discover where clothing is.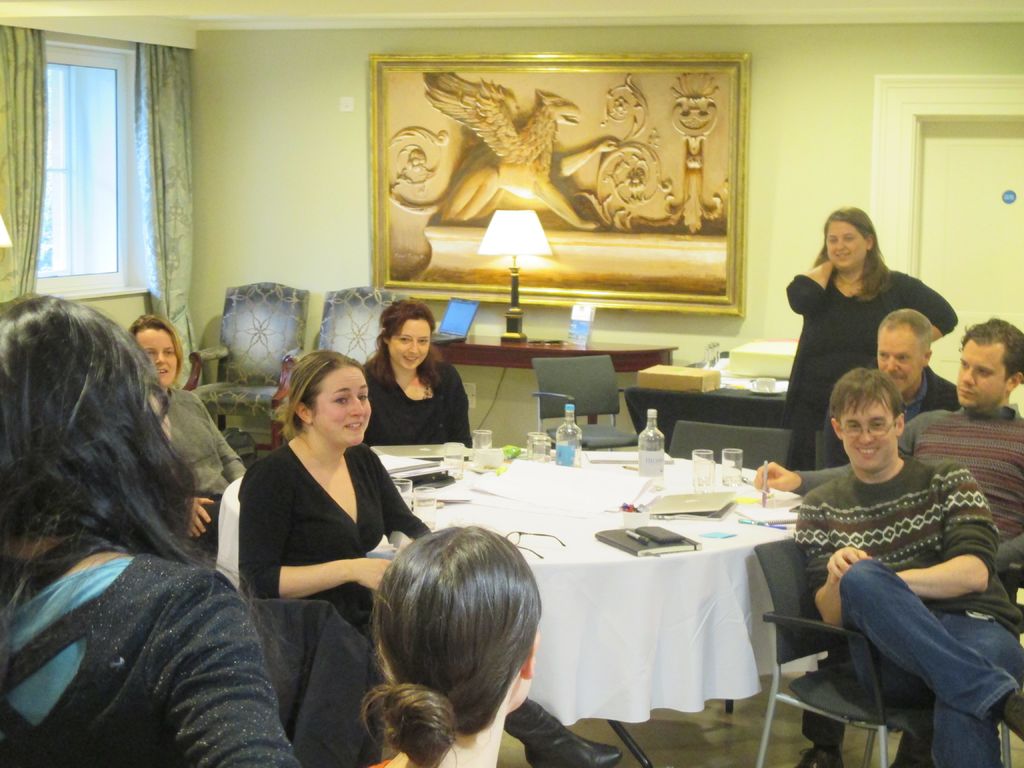
Discovered at [left=788, top=450, right=1023, bottom=766].
